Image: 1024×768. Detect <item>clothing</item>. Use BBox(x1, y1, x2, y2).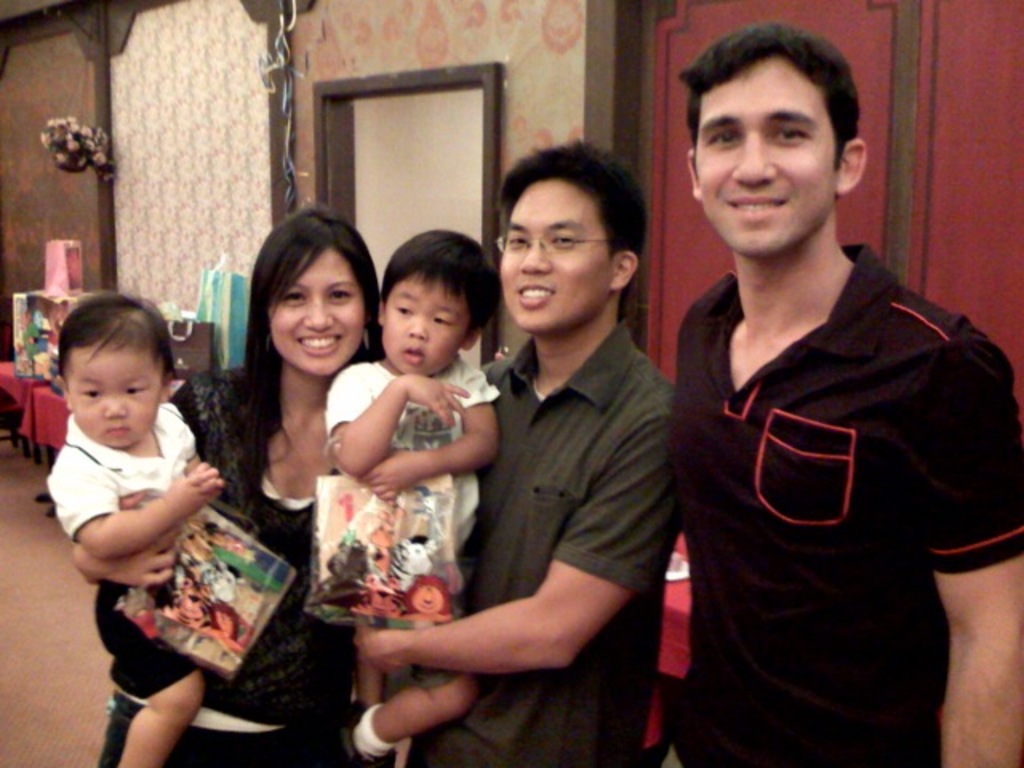
BBox(50, 411, 194, 578).
